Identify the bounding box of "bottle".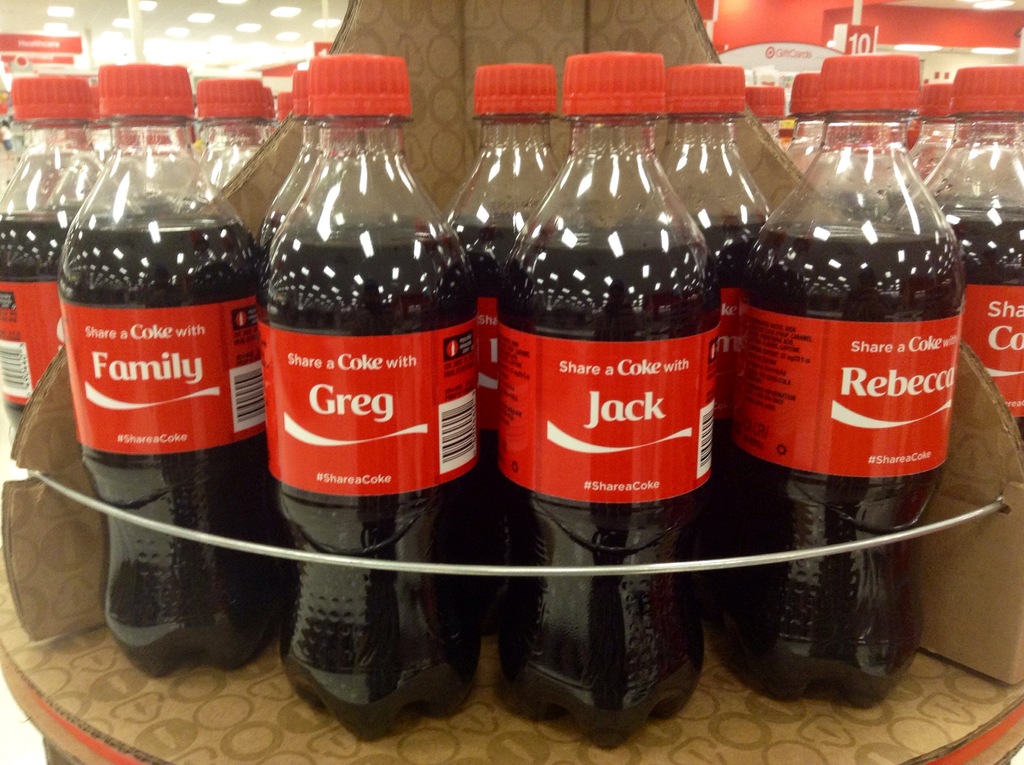
region(56, 56, 287, 684).
